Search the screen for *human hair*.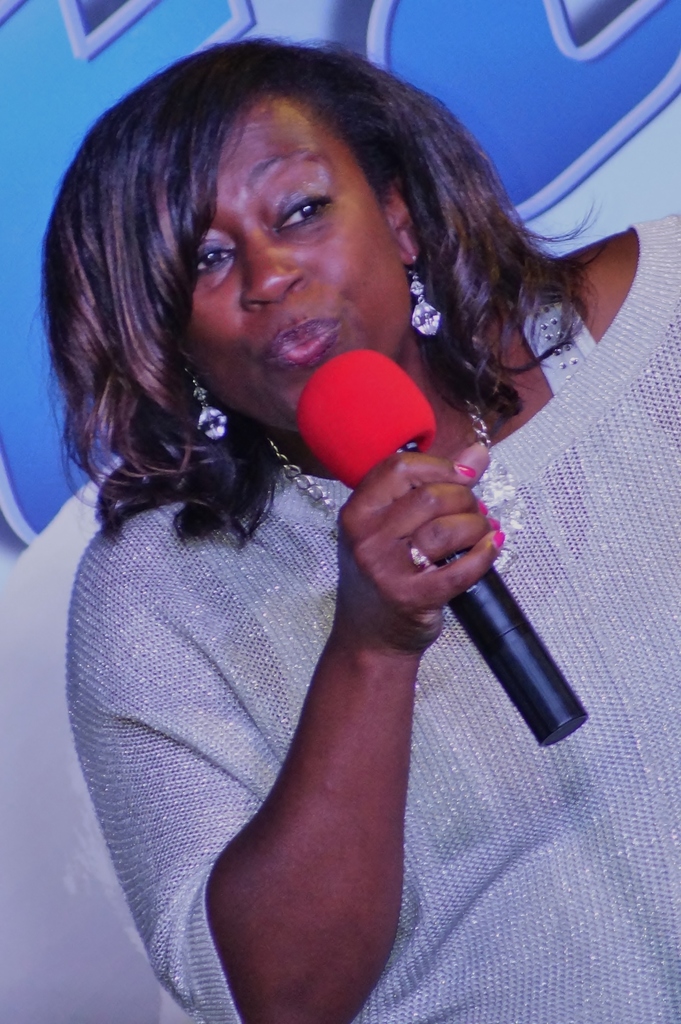
Found at x1=45, y1=34, x2=613, y2=554.
